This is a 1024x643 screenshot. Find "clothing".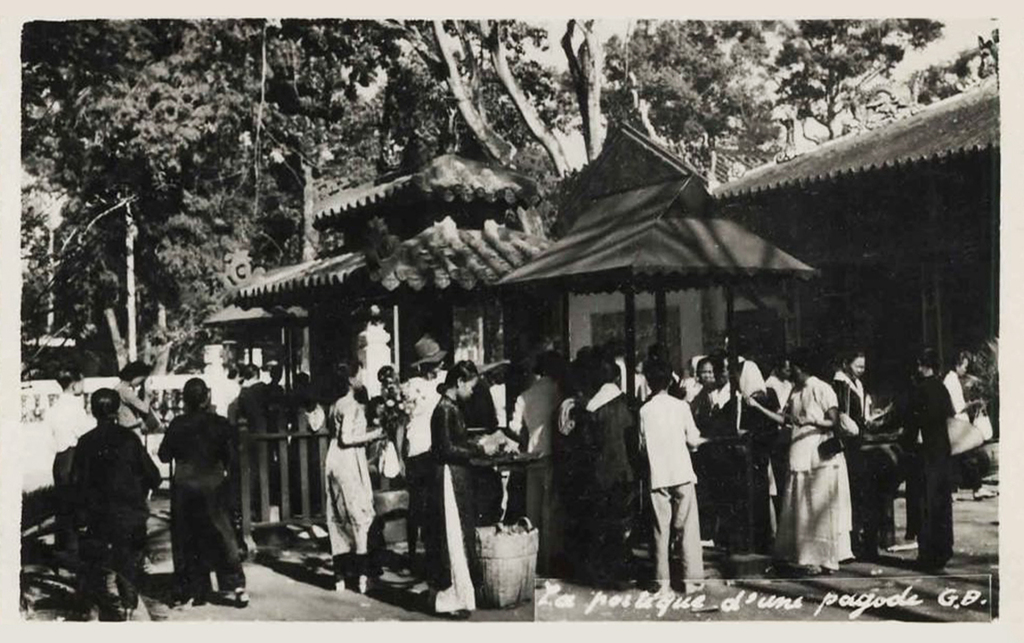
Bounding box: {"left": 685, "top": 379, "right": 712, "bottom": 451}.
